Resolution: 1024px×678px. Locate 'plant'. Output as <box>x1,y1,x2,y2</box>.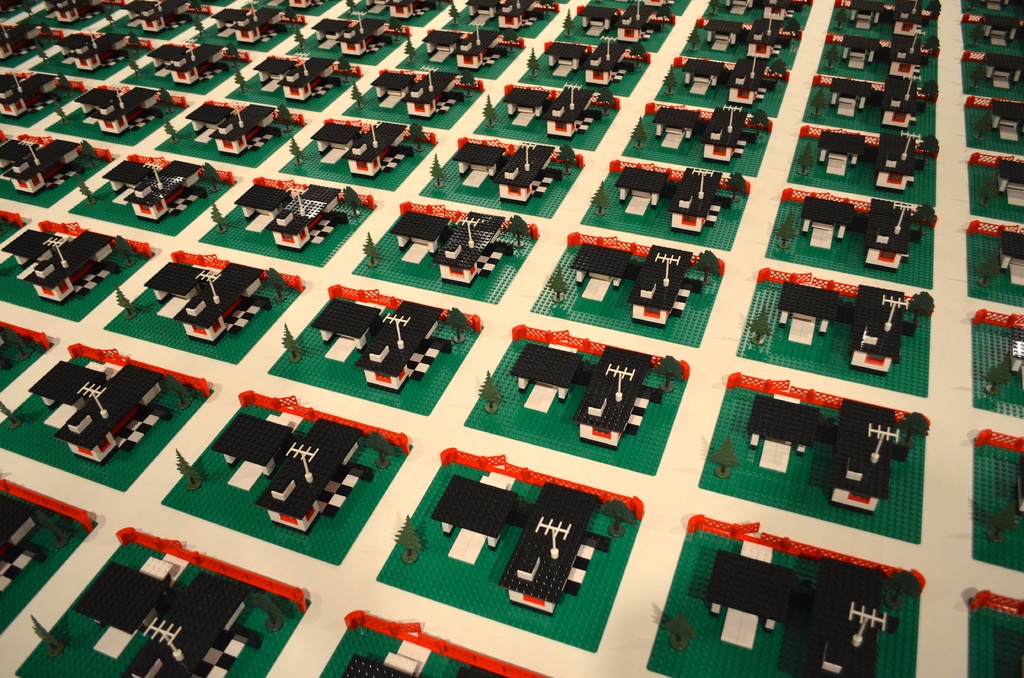
<box>339,55,353,76</box>.
